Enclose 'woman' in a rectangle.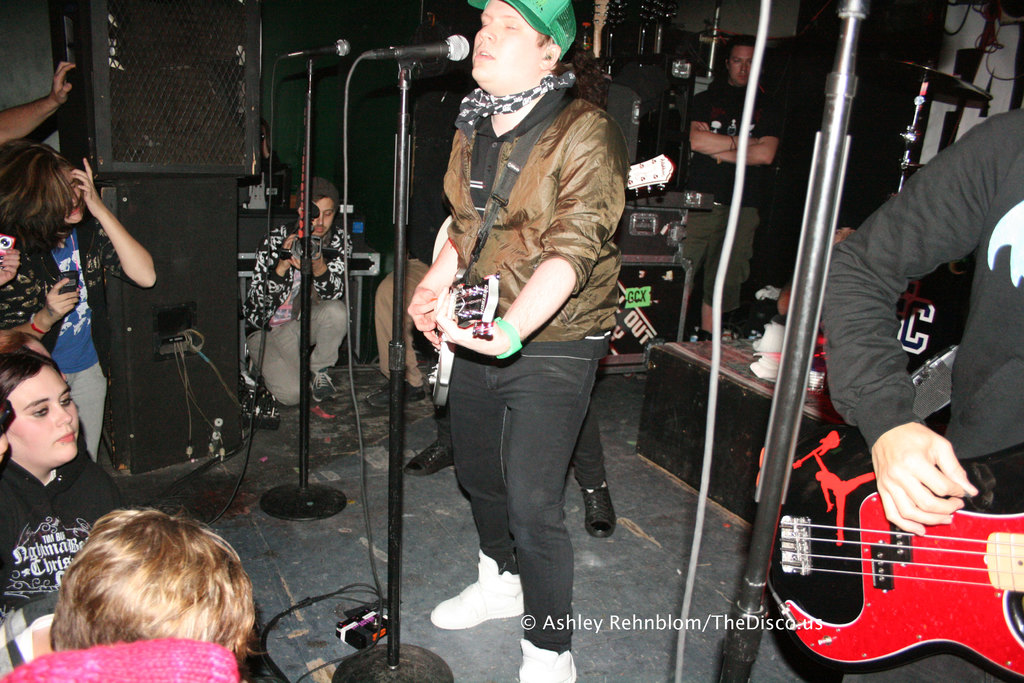
select_region(0, 142, 157, 465).
